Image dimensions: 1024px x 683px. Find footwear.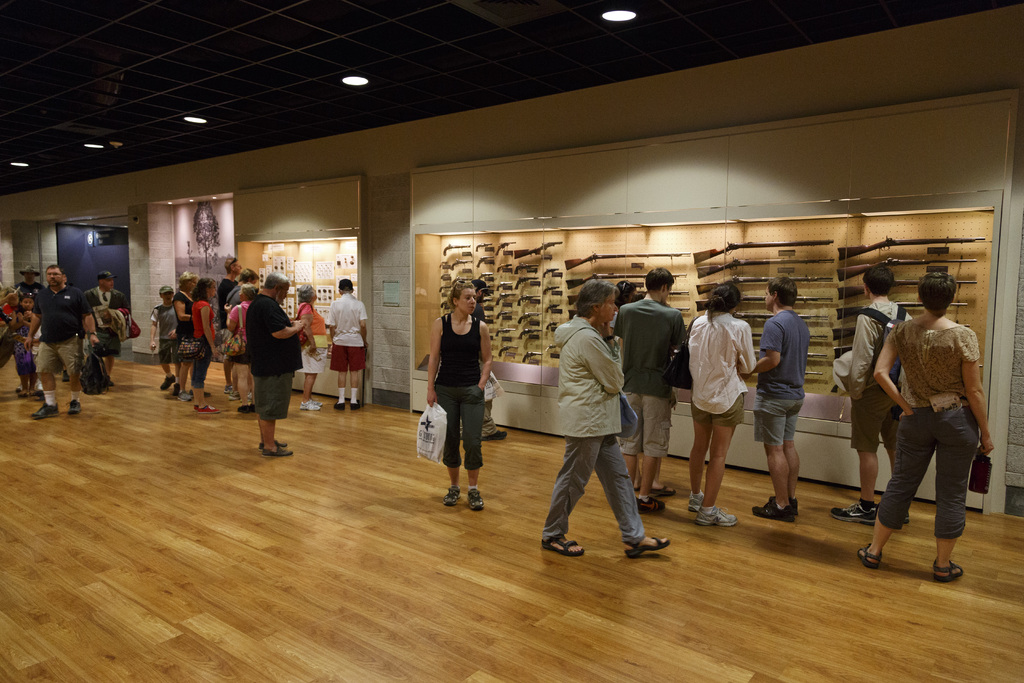
[left=202, top=403, right=223, bottom=415].
